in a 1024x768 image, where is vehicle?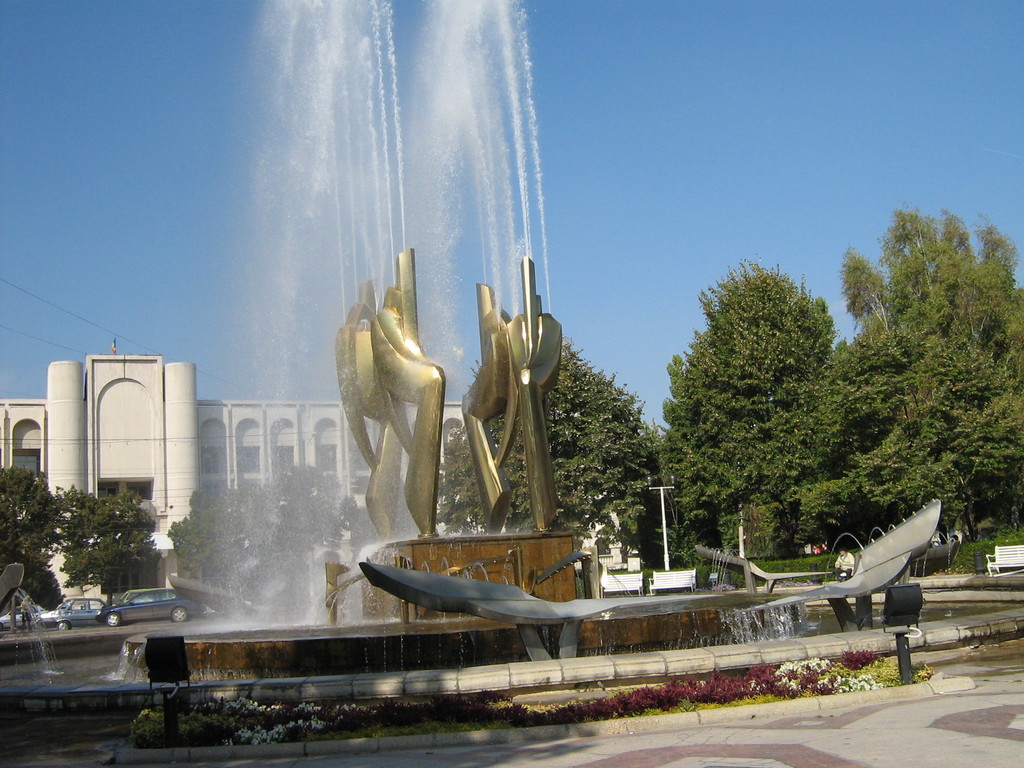
bbox=[52, 598, 107, 630].
